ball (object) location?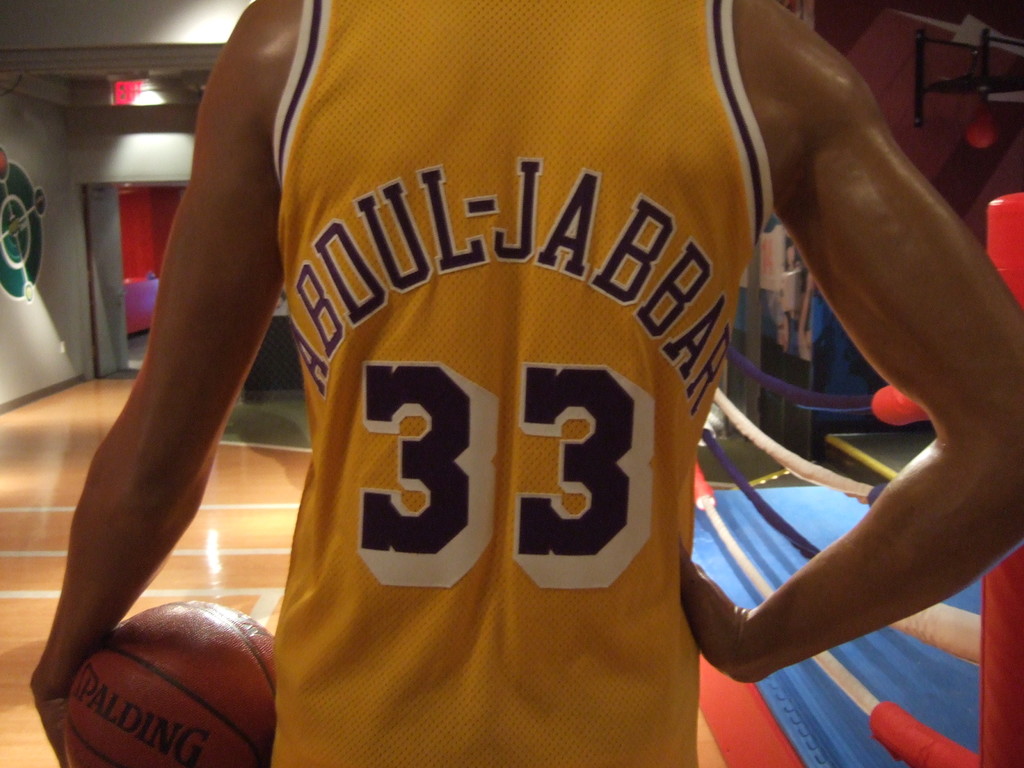
59,600,278,767
